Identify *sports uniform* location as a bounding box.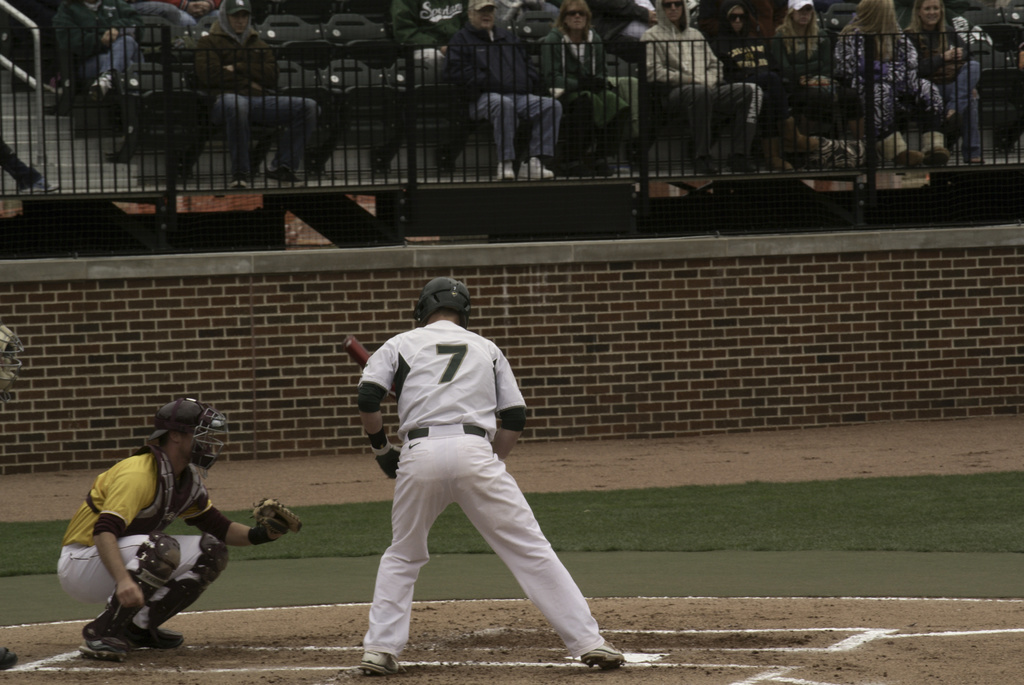
{"left": 330, "top": 288, "right": 608, "bottom": 665}.
